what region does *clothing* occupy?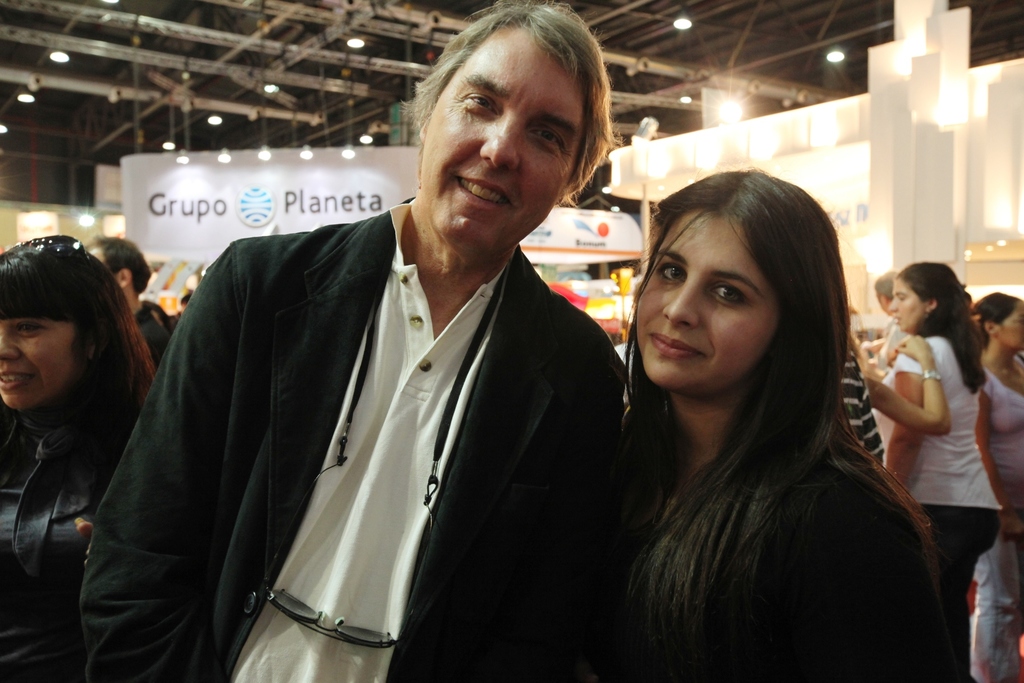
135/296/177/369.
